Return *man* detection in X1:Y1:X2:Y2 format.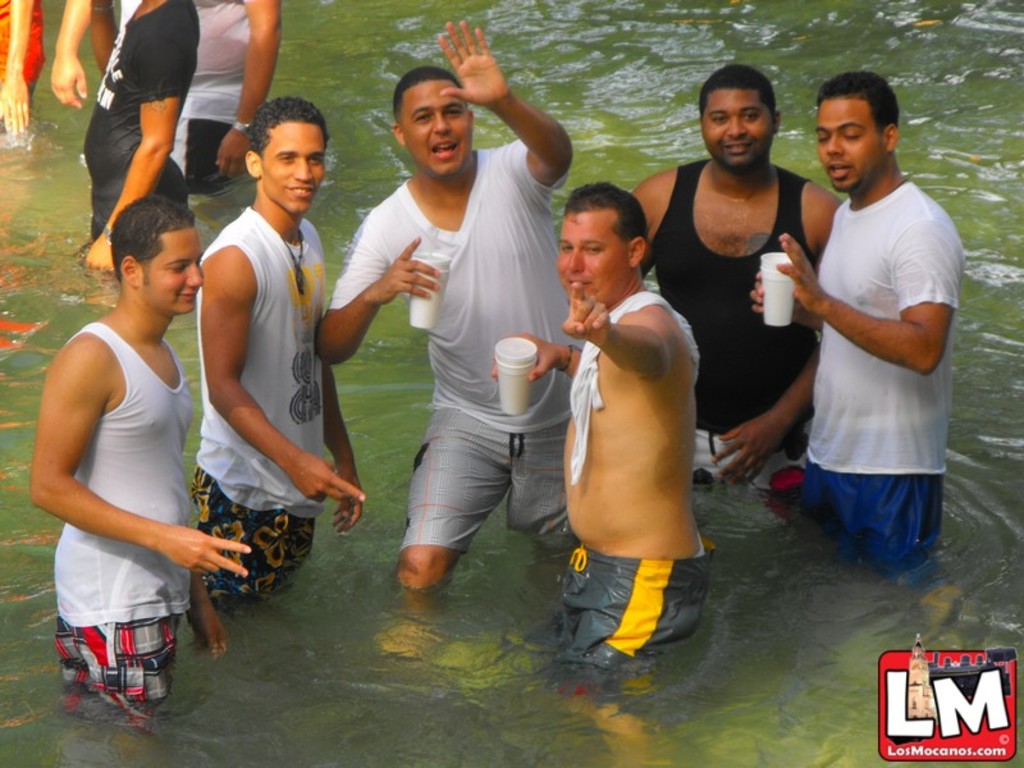
319:10:575:664.
